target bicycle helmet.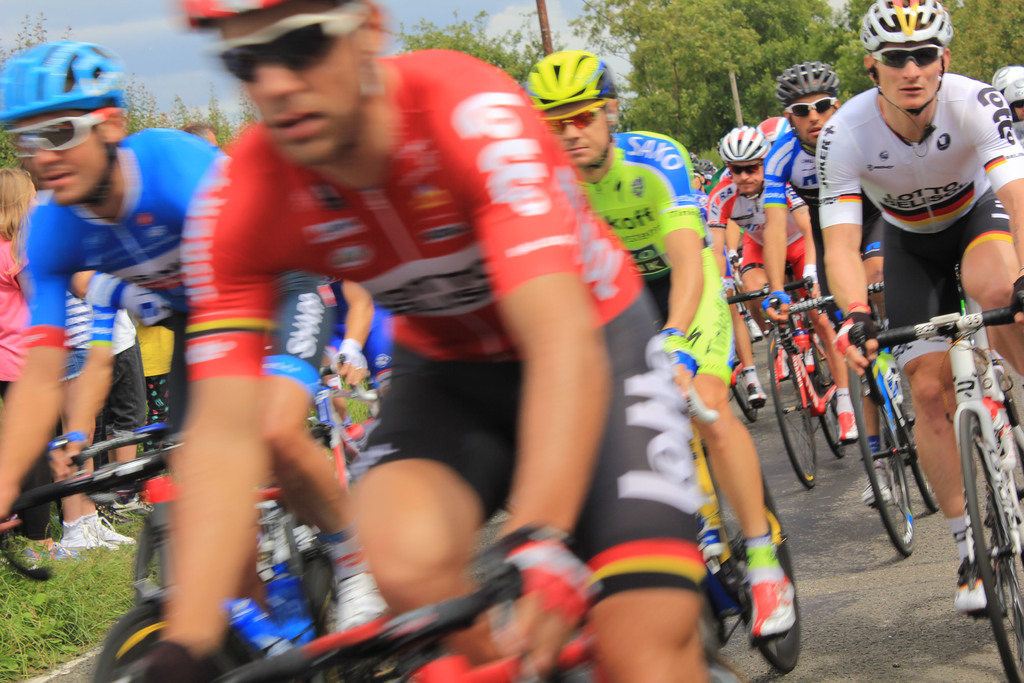
Target region: <box>990,62,1023,92</box>.
